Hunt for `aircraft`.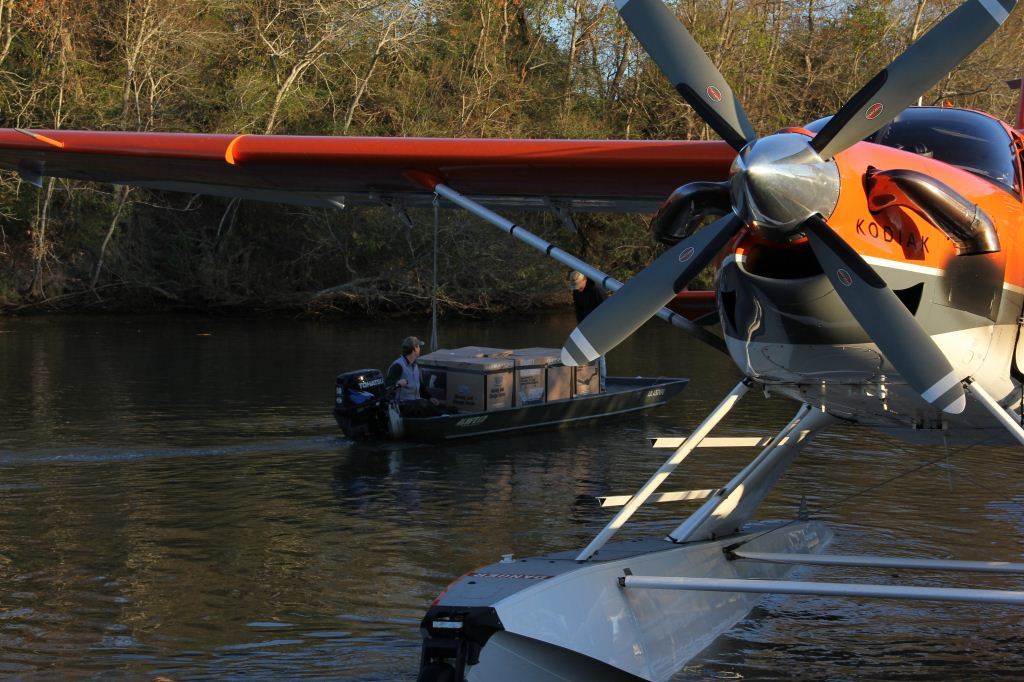
Hunted down at bbox(0, 0, 1023, 681).
